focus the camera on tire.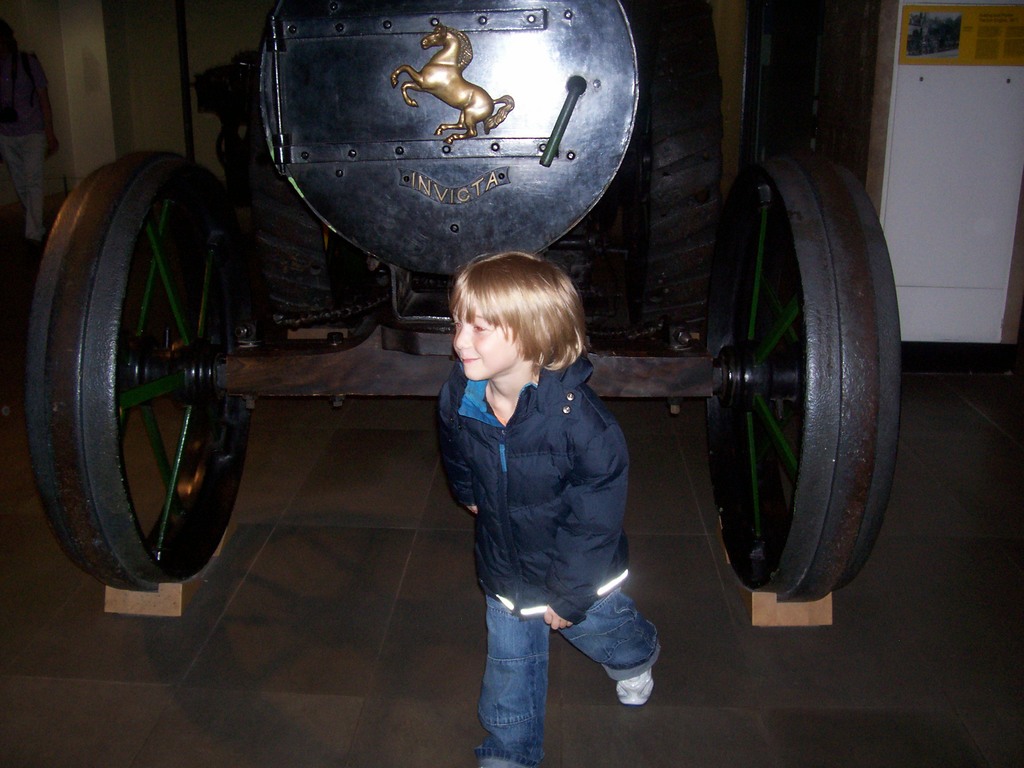
Focus region: [25, 151, 263, 593].
